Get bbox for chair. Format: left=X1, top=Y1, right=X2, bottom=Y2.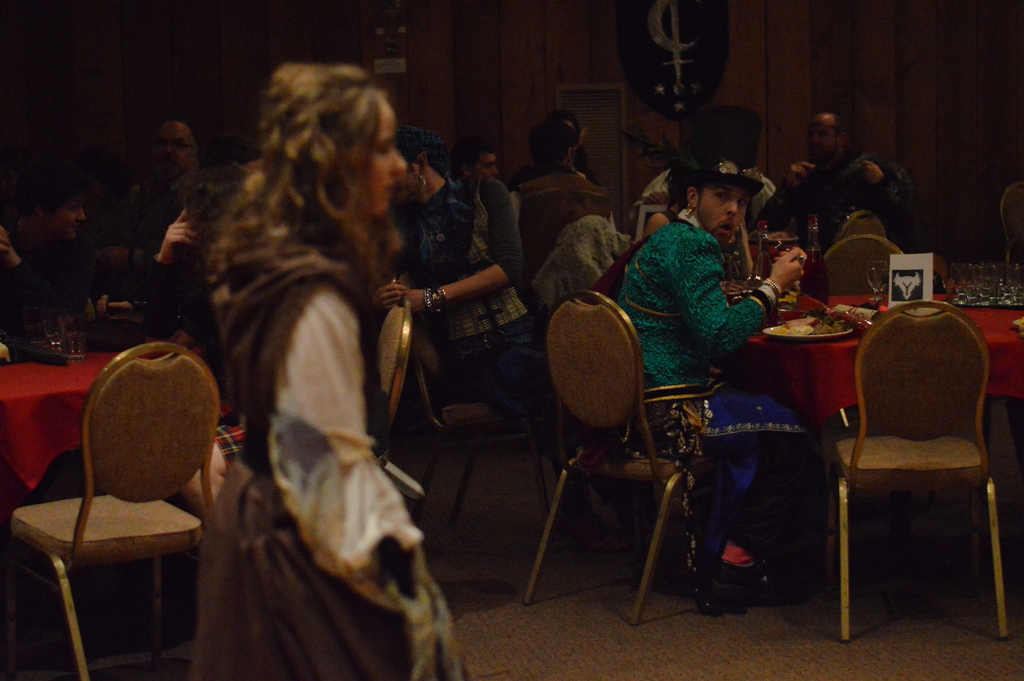
left=401, top=332, right=548, bottom=523.
